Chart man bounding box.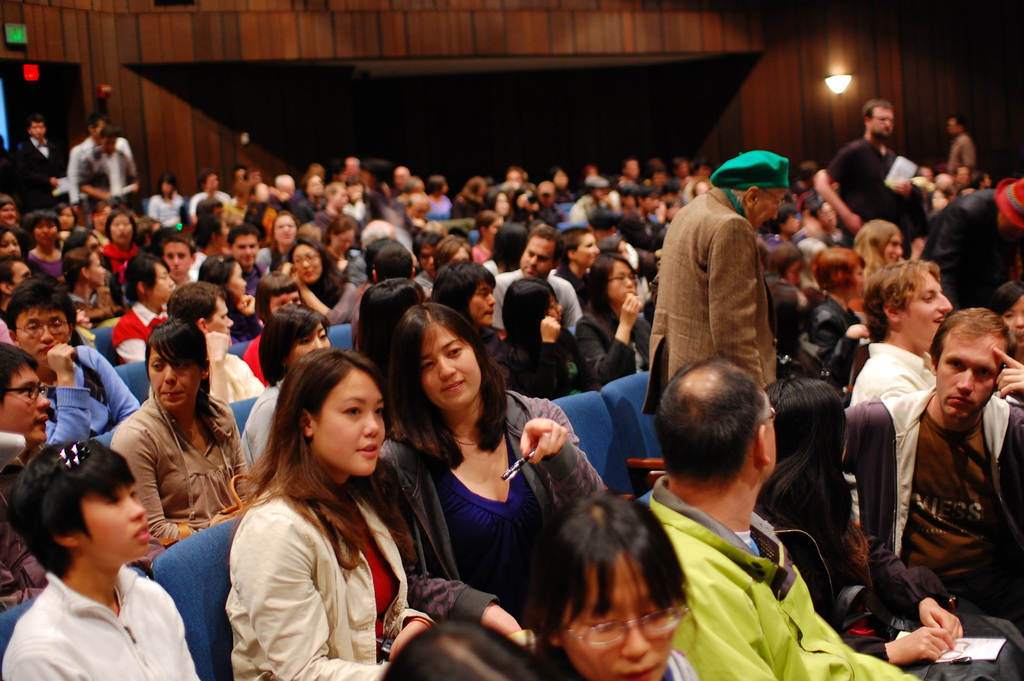
Charted: BBox(77, 124, 134, 213).
